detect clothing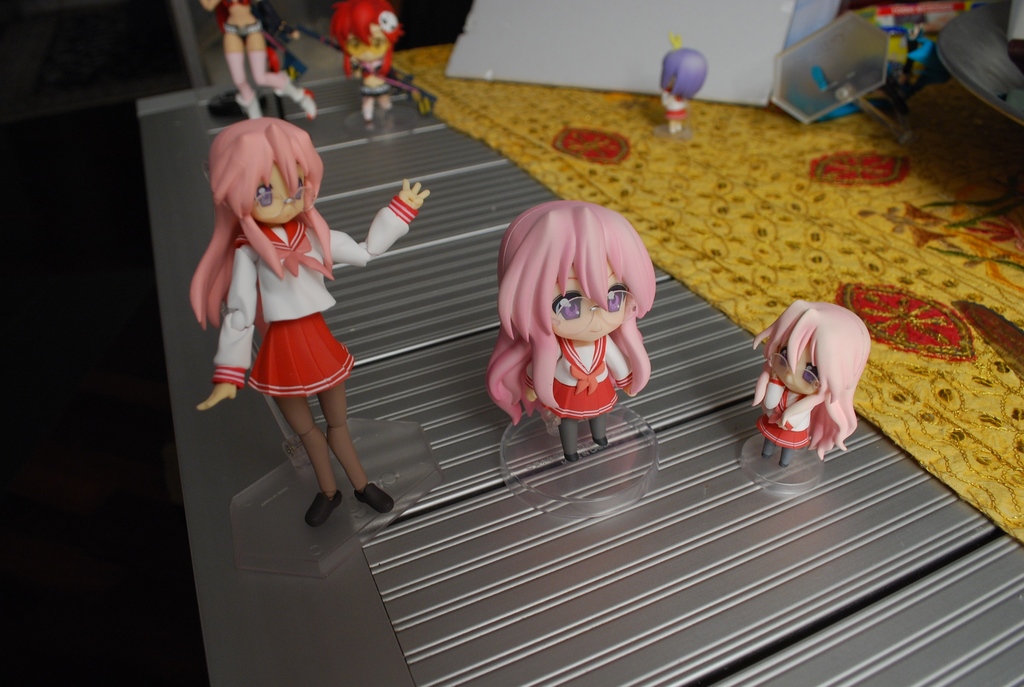
[left=221, top=20, right=266, bottom=45]
